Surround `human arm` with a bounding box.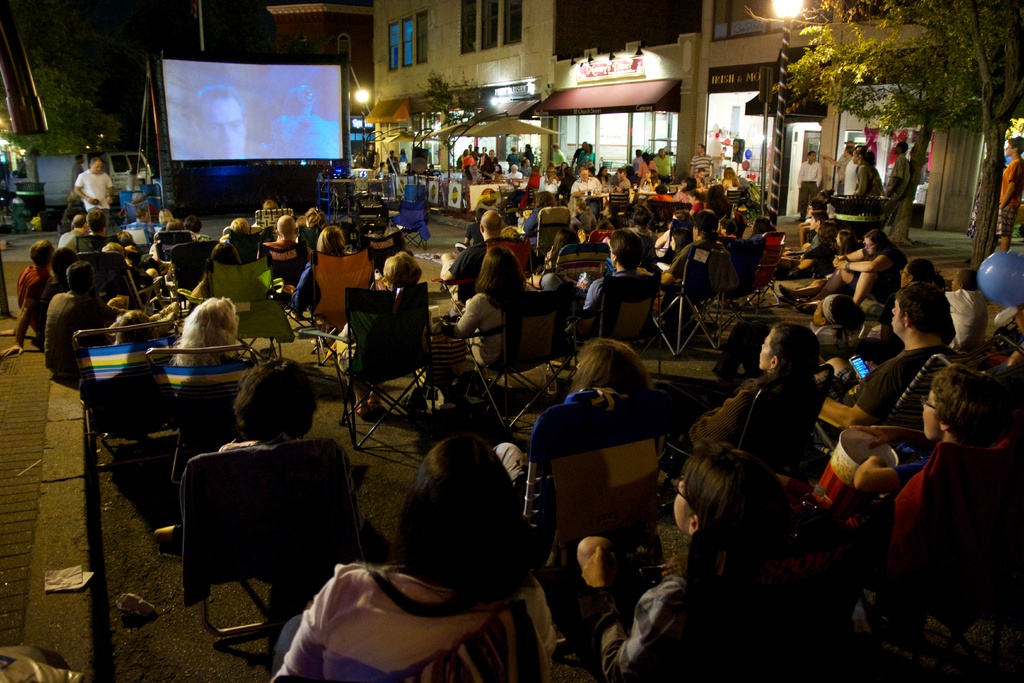
left=503, top=169, right=516, bottom=180.
